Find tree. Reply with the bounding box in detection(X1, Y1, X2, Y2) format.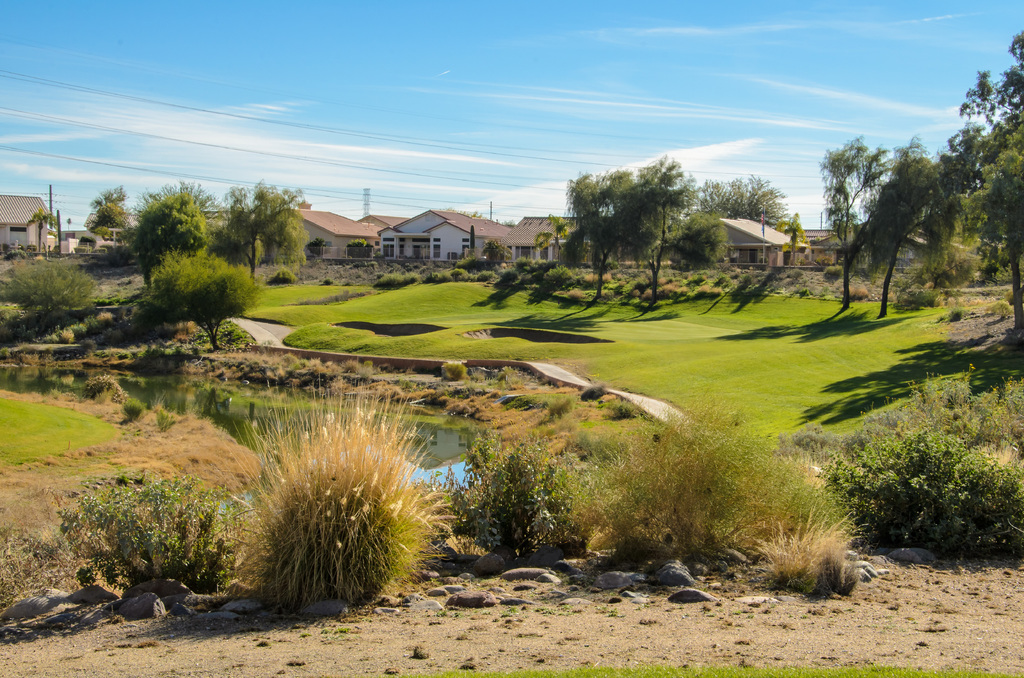
detection(865, 156, 964, 323).
